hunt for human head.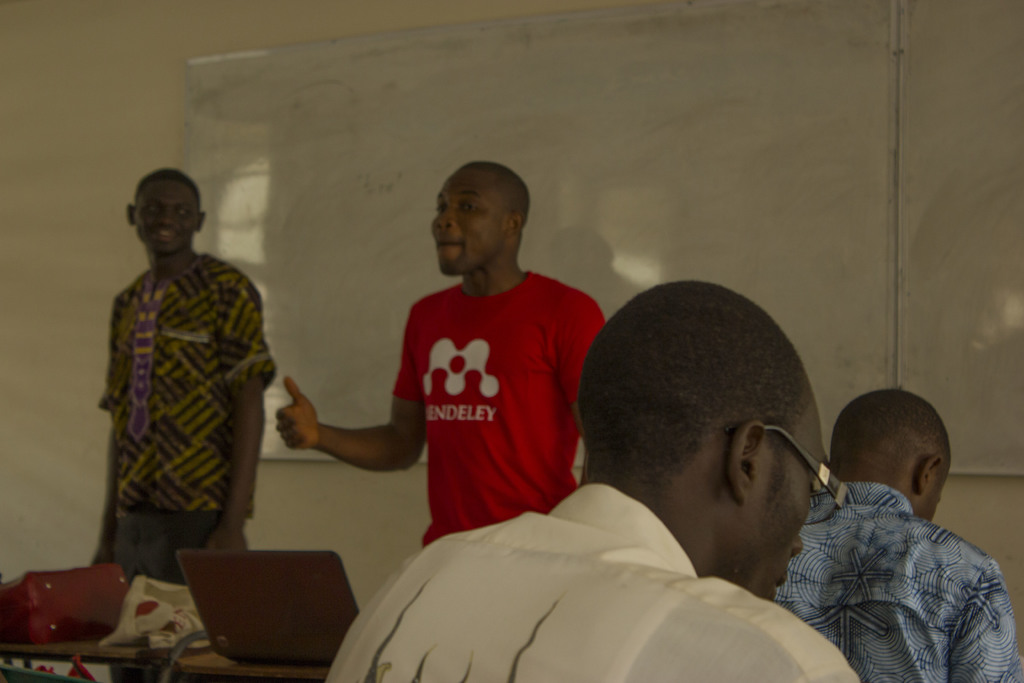
Hunted down at [left=126, top=167, right=209, bottom=255].
